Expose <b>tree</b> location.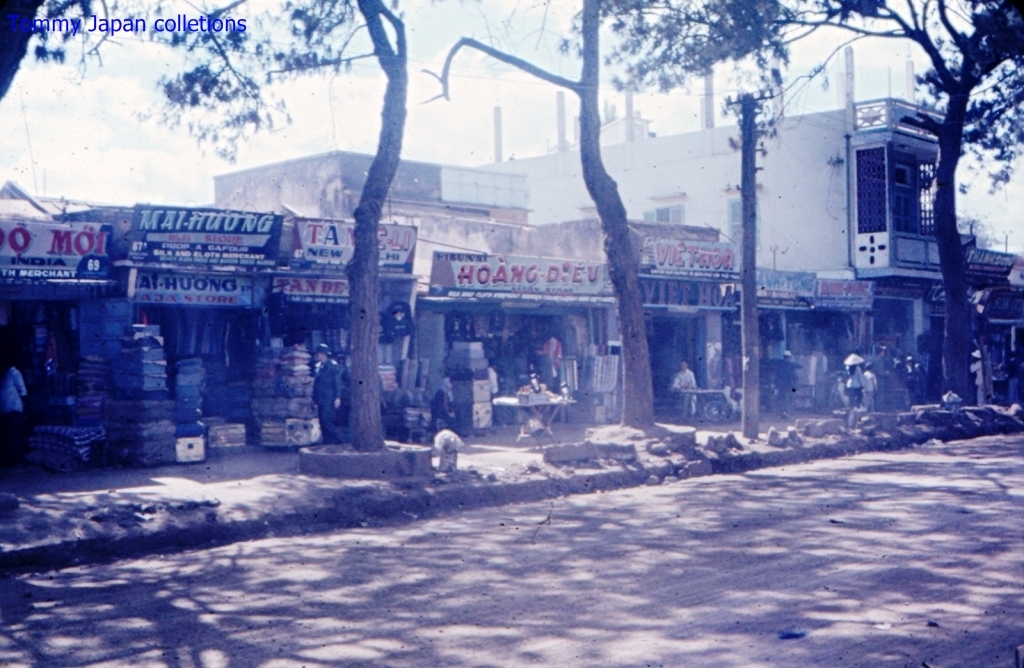
Exposed at 155/0/418/461.
